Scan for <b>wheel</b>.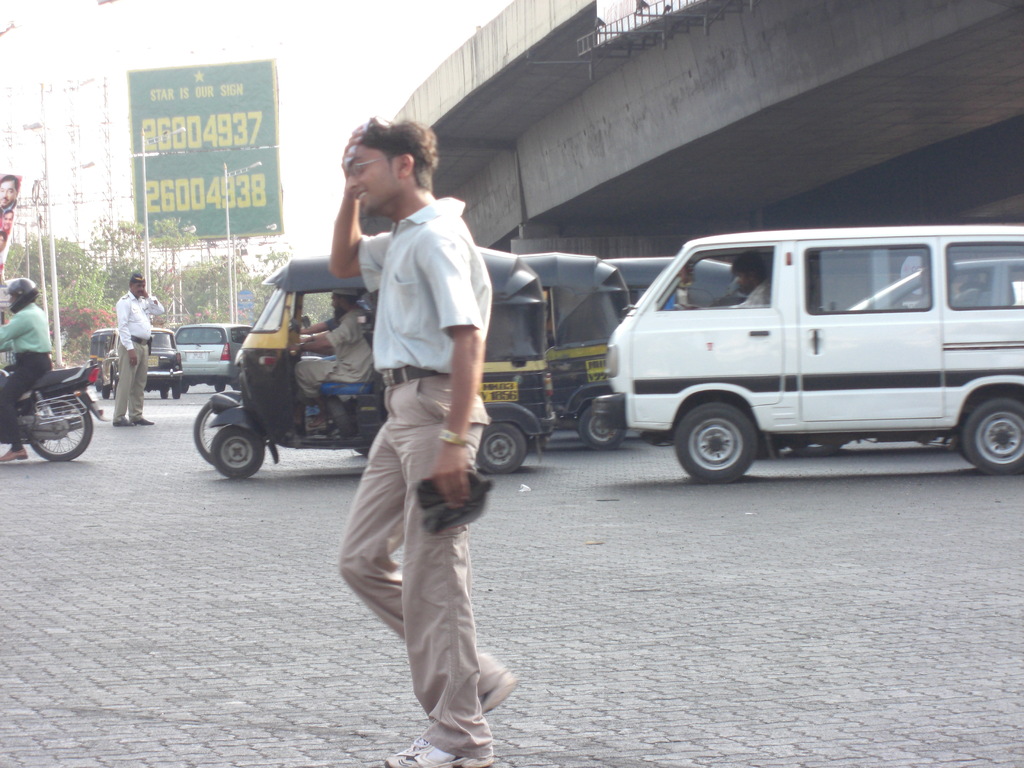
Scan result: x1=26, y1=390, x2=96, y2=463.
